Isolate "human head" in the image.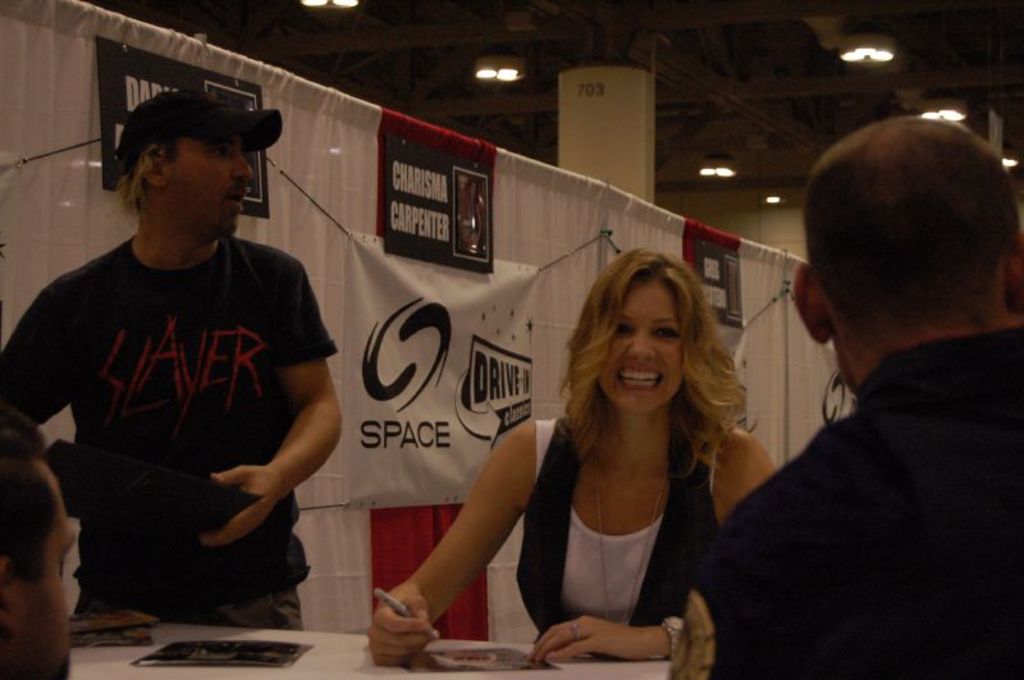
Isolated region: pyautogui.locateOnScreen(579, 246, 707, 416).
